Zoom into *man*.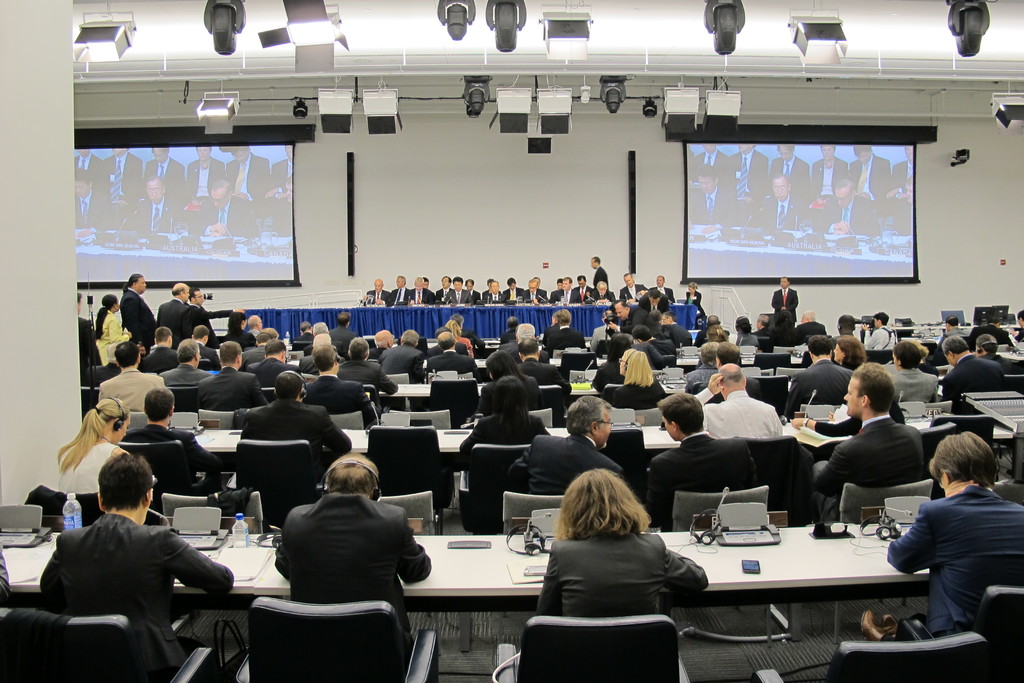
Zoom target: 26, 463, 218, 654.
